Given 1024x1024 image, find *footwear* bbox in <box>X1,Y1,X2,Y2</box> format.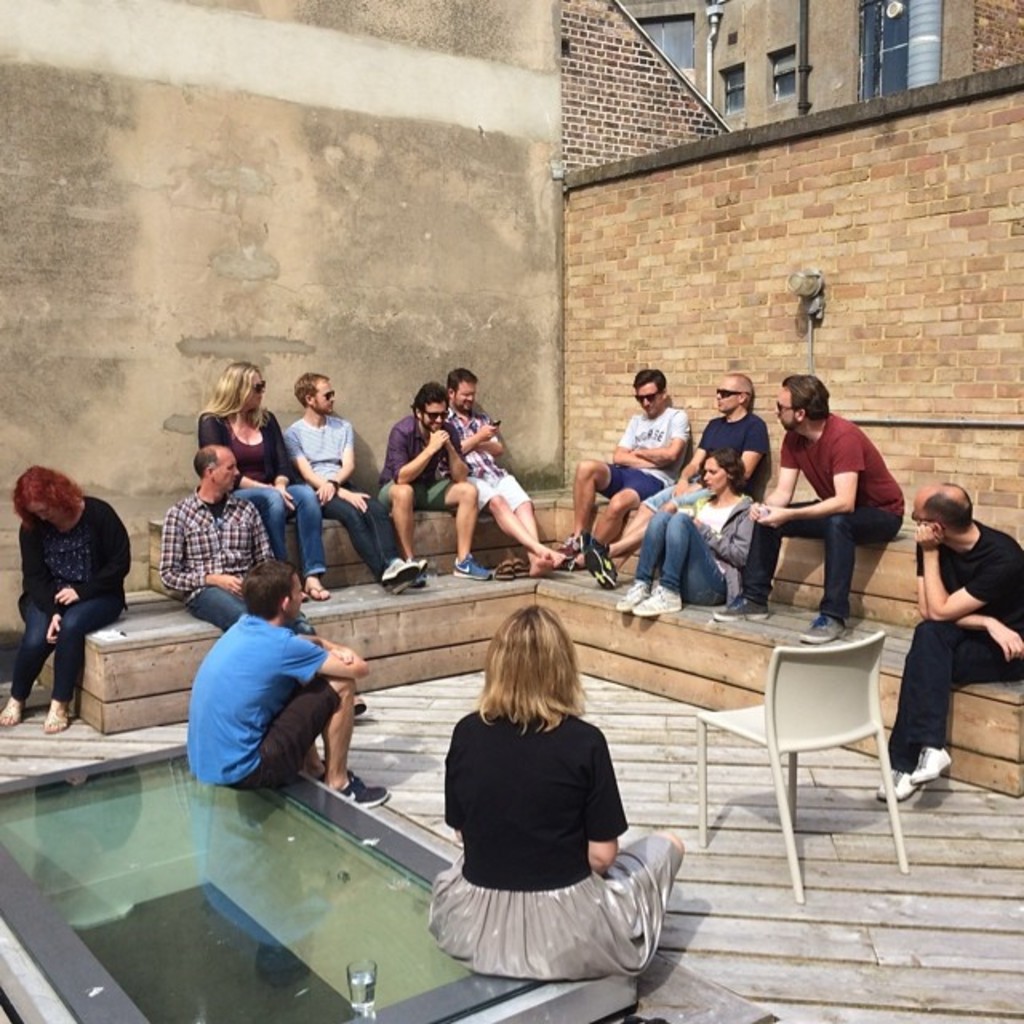
<box>354,701,363,718</box>.
